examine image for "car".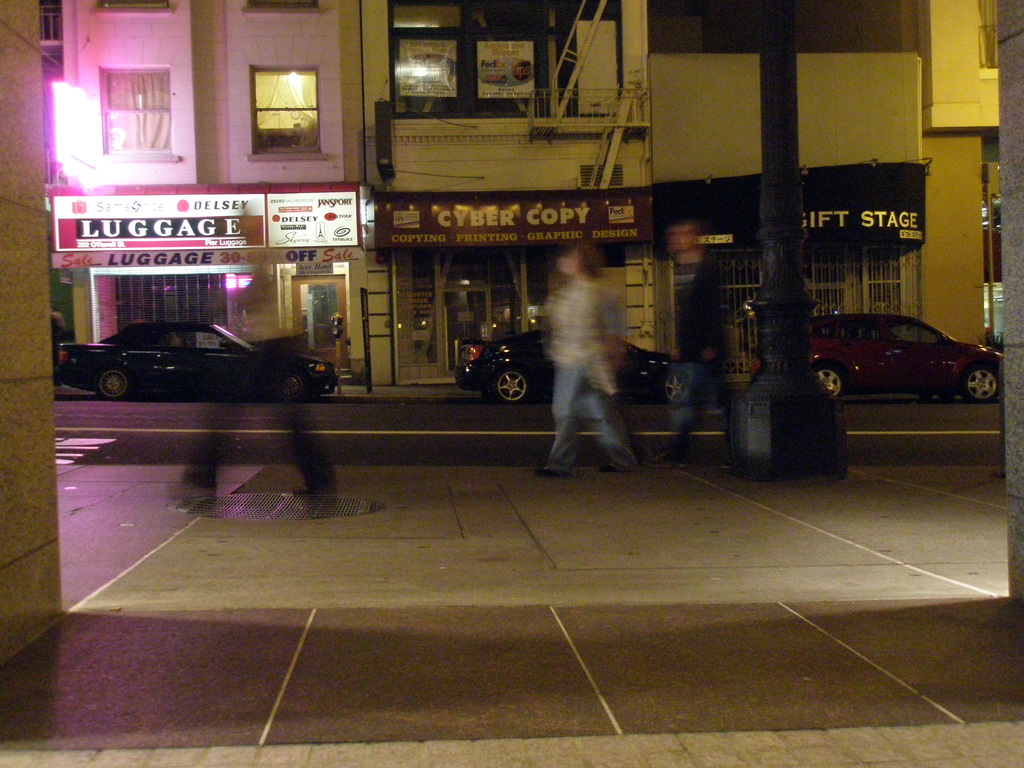
Examination result: rect(454, 324, 691, 401).
